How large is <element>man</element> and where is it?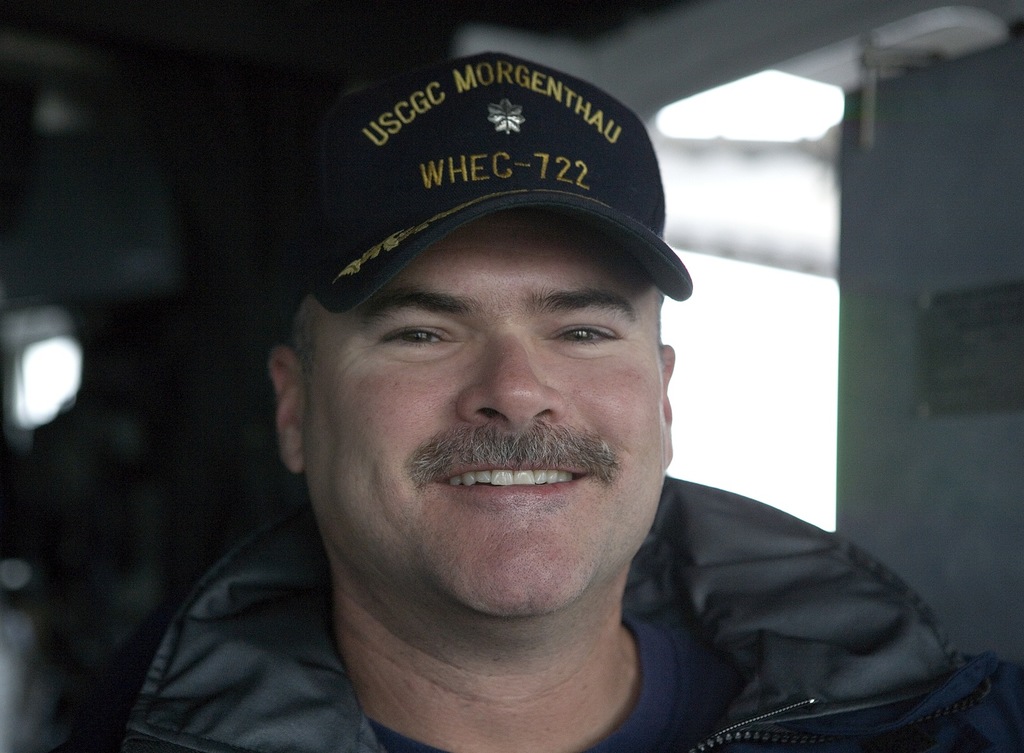
Bounding box: bbox=(118, 108, 973, 752).
